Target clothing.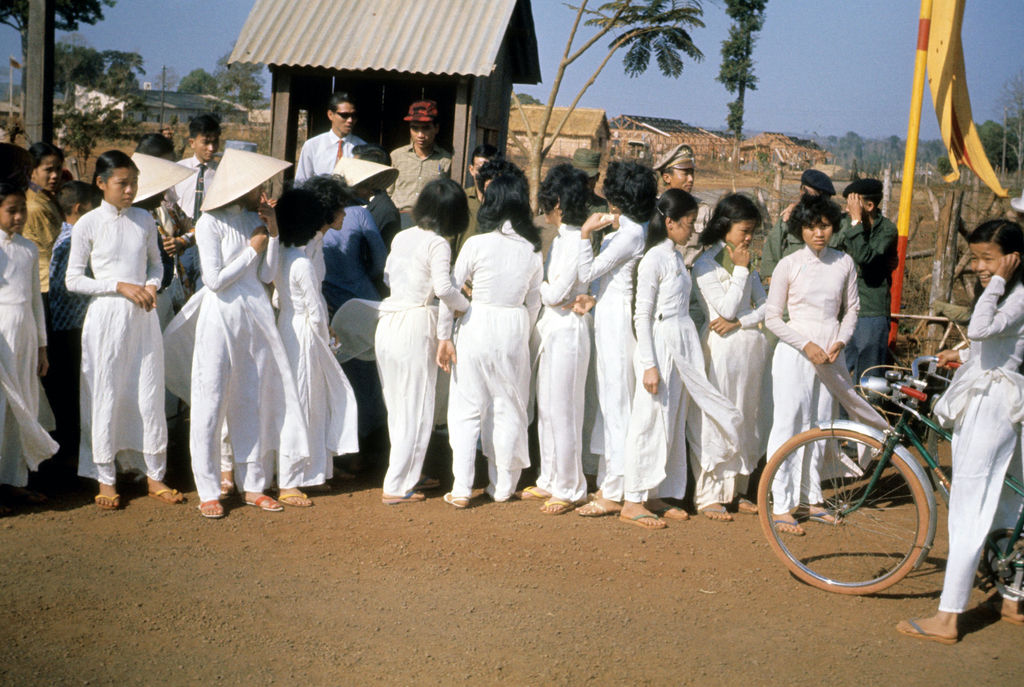
Target region: l=572, t=220, r=647, b=497.
